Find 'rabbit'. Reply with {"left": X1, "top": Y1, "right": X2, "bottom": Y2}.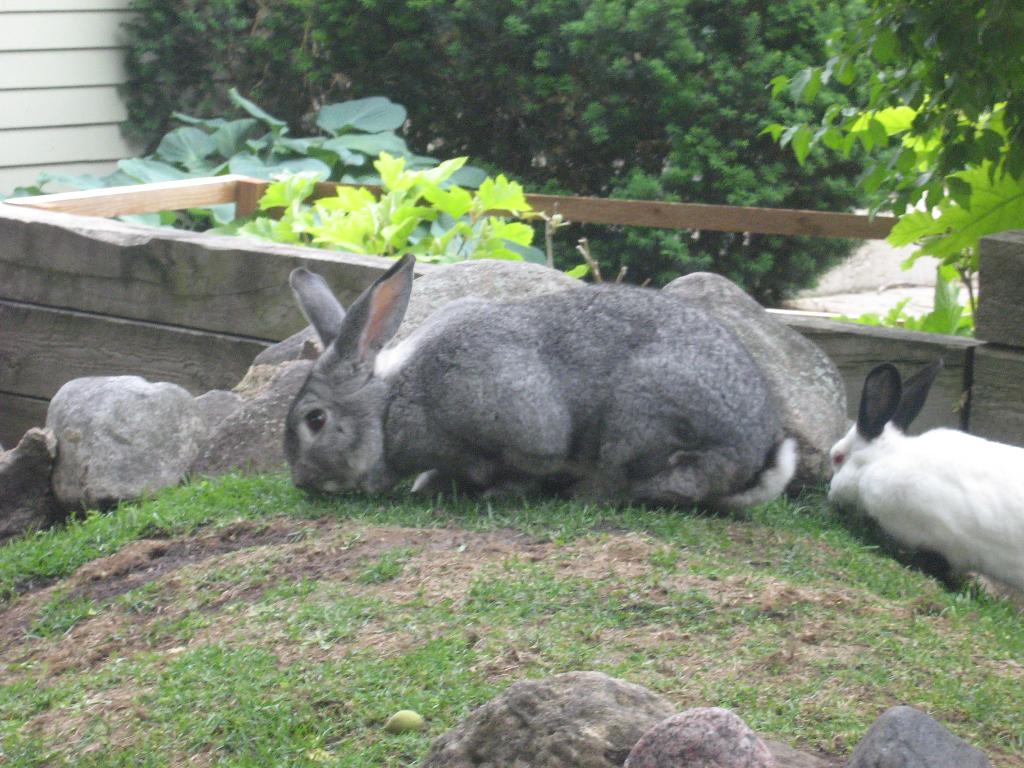
{"left": 829, "top": 356, "right": 1023, "bottom": 589}.
